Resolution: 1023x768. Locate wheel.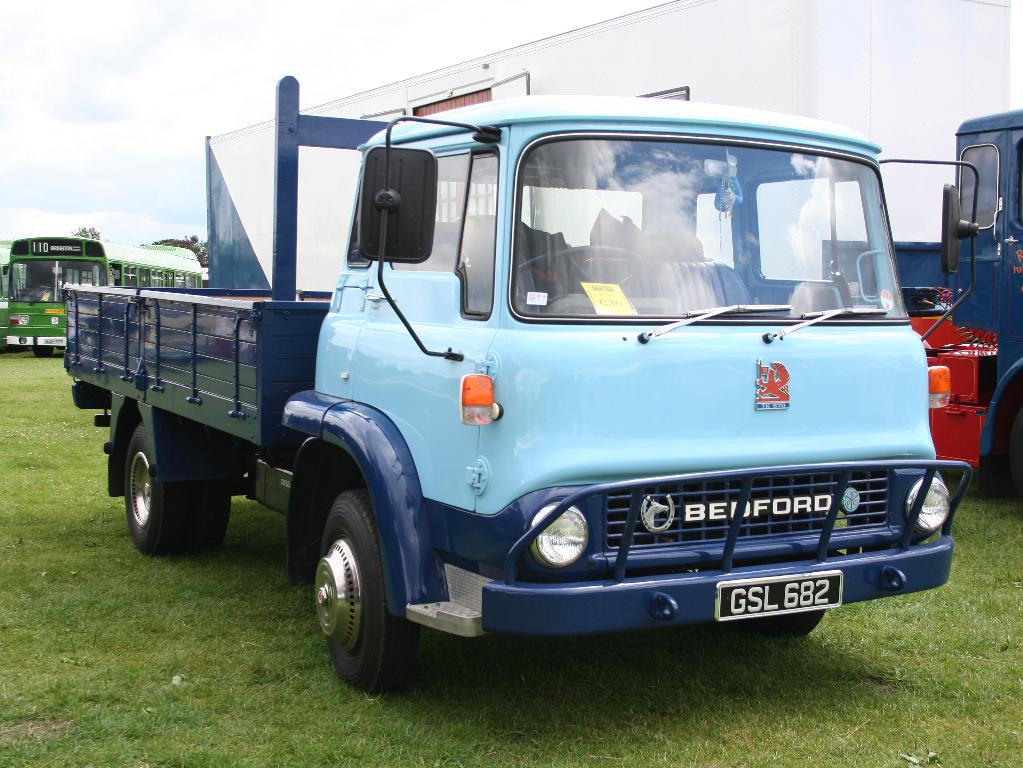
region(301, 497, 409, 689).
